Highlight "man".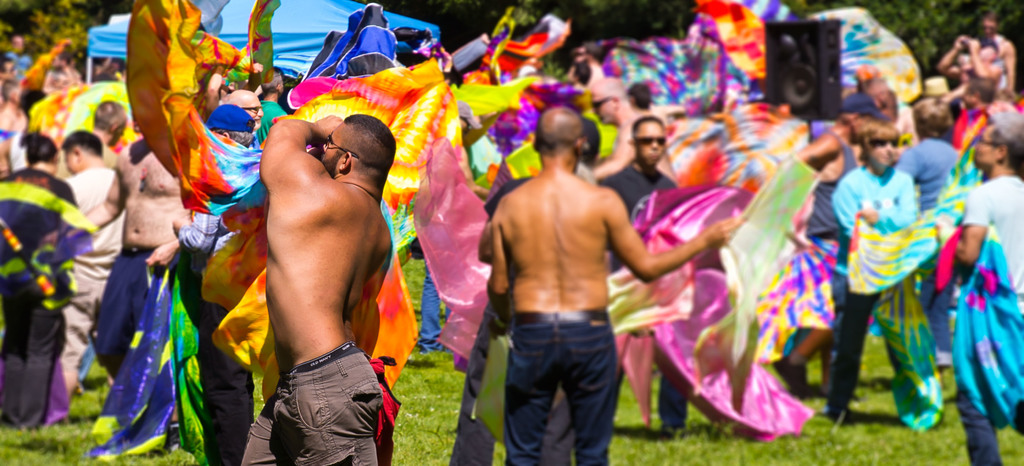
Highlighted region: rect(36, 114, 130, 431).
